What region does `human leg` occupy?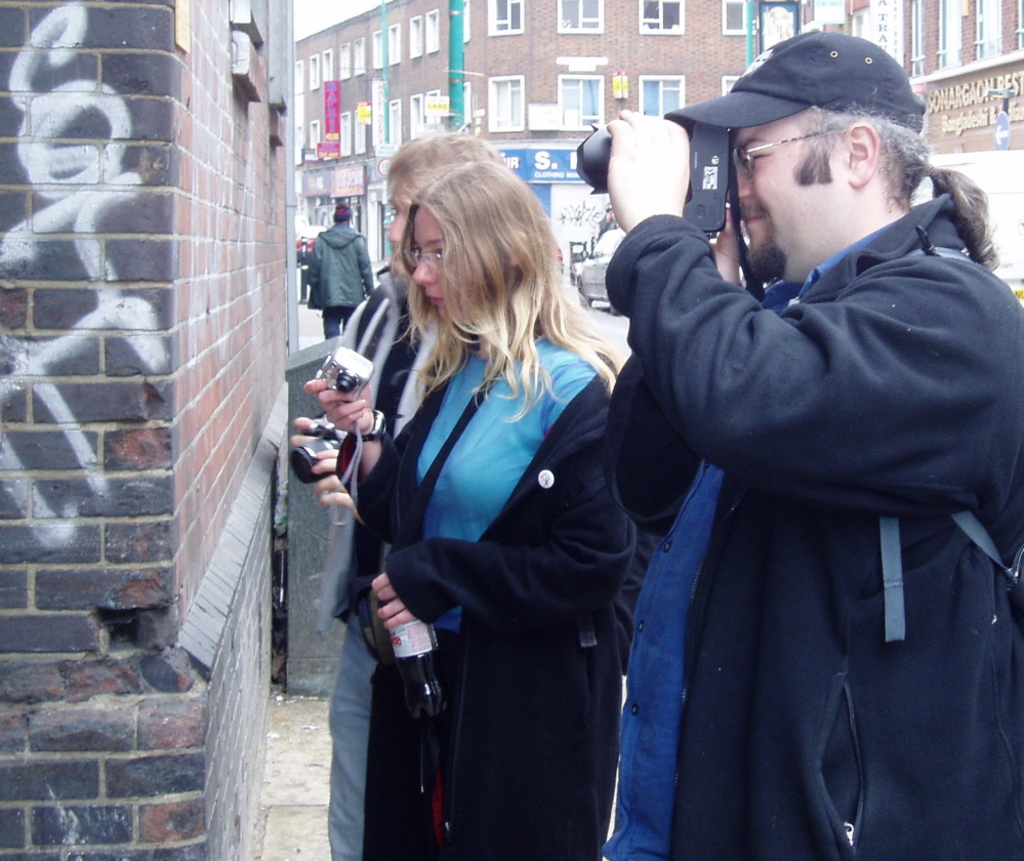
left=324, top=306, right=342, bottom=336.
